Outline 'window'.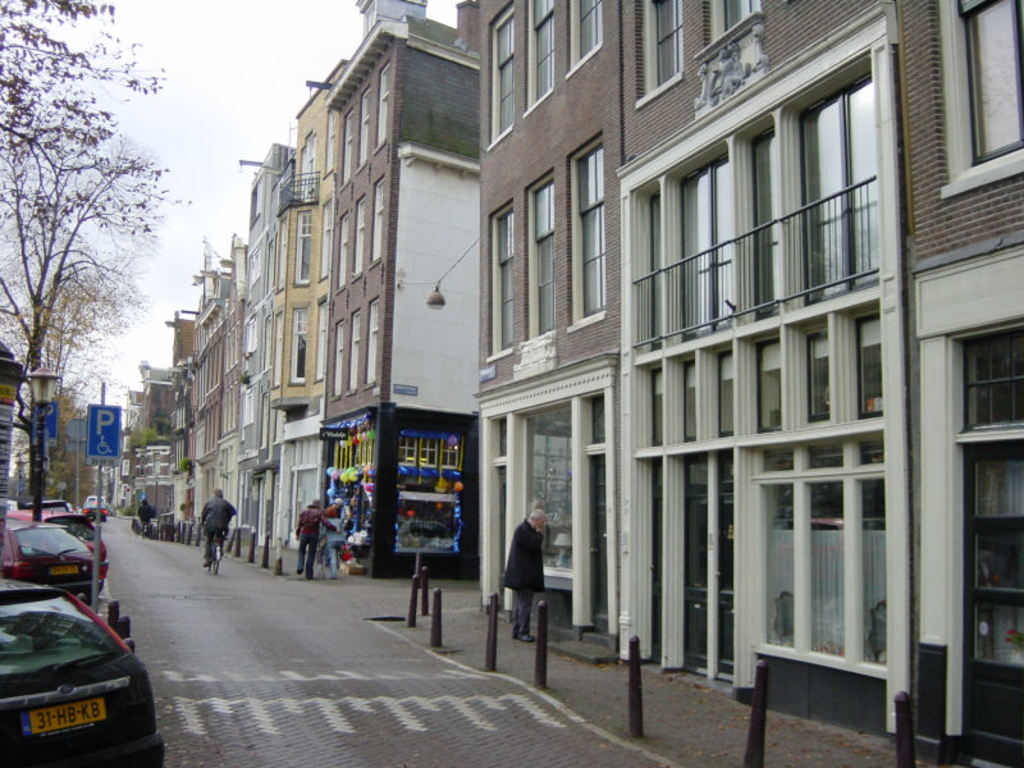
Outline: bbox(374, 61, 393, 151).
